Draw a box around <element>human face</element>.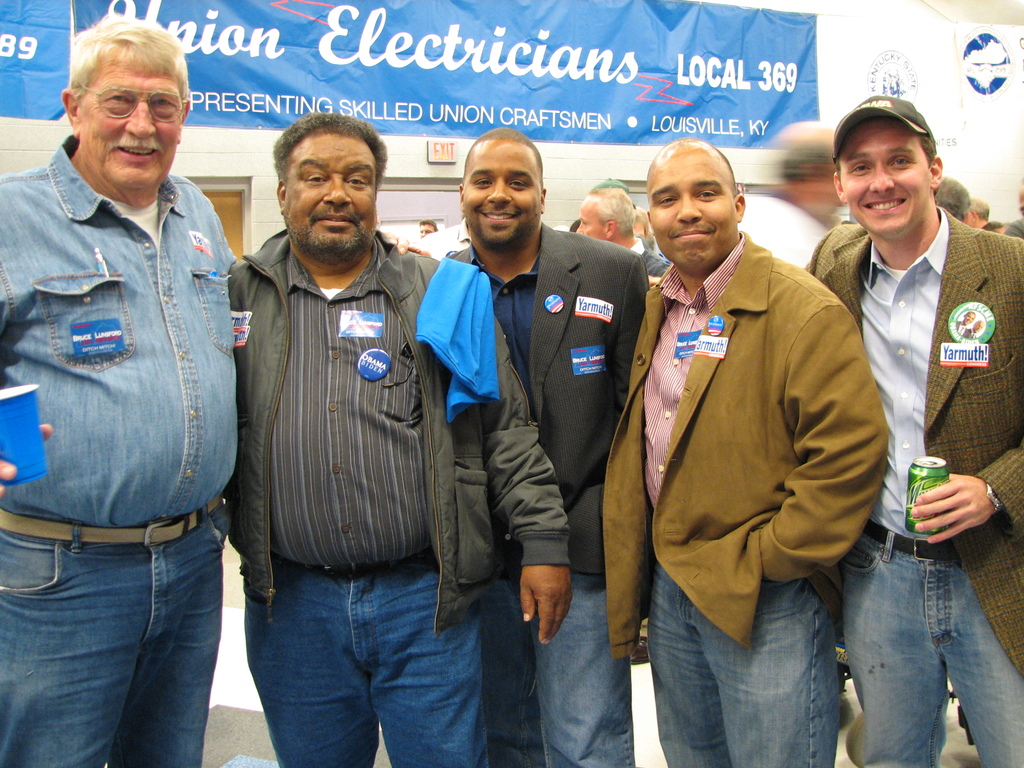
{"x1": 574, "y1": 198, "x2": 602, "y2": 245}.
